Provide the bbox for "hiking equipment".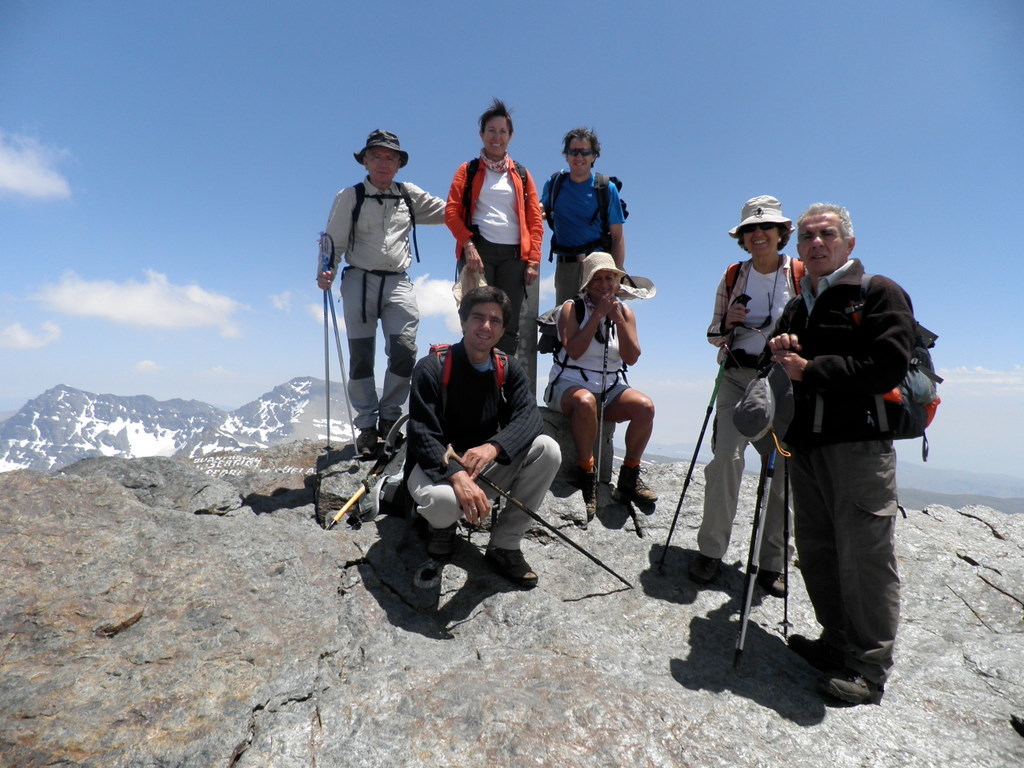
777:445:791:643.
